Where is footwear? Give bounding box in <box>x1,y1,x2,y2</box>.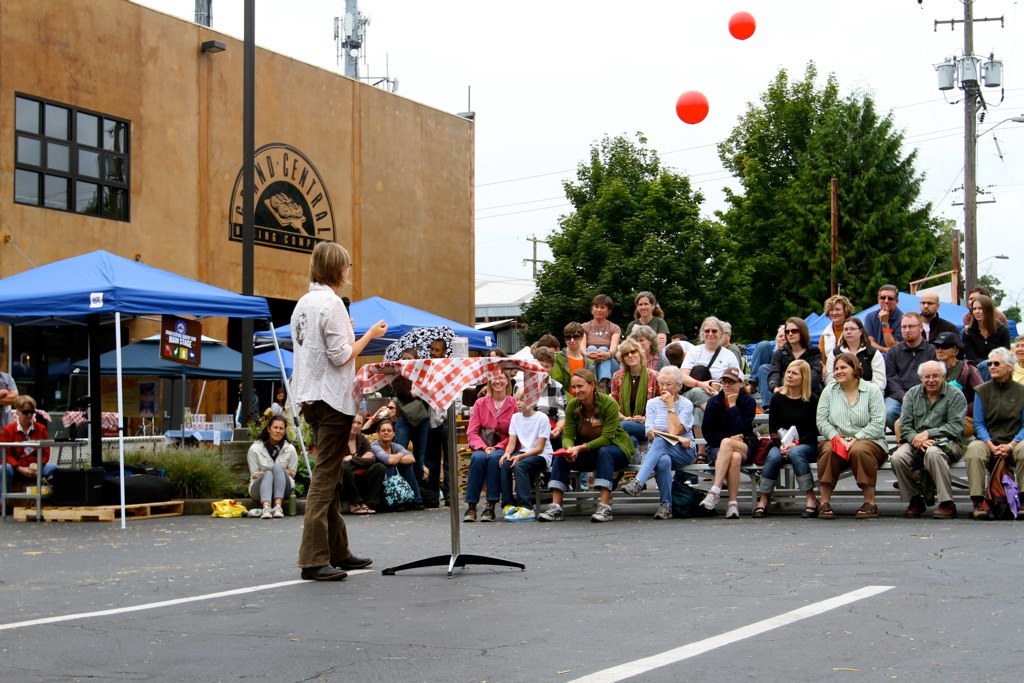
<box>364,504,376,516</box>.
